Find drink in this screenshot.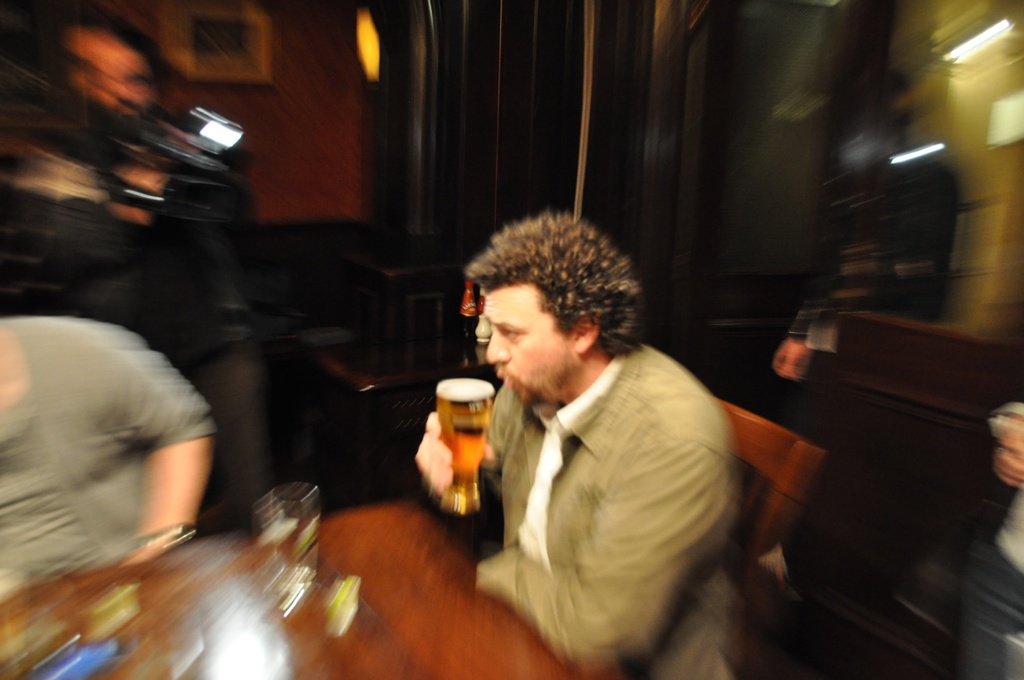
The bounding box for drink is x1=435 y1=380 x2=495 y2=517.
